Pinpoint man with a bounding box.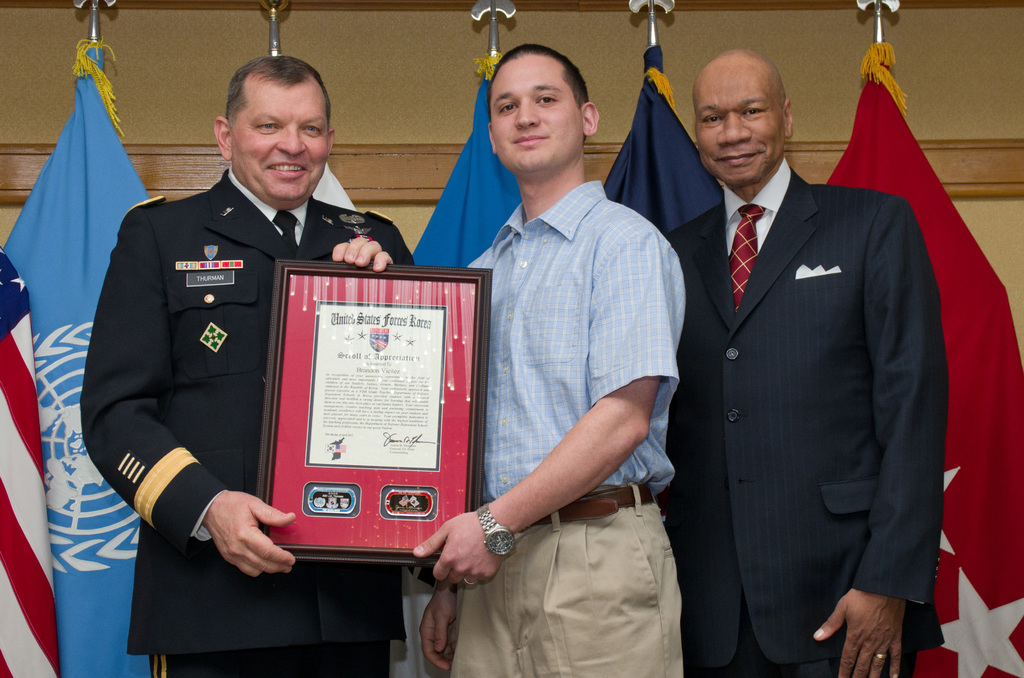
419 42 686 677.
